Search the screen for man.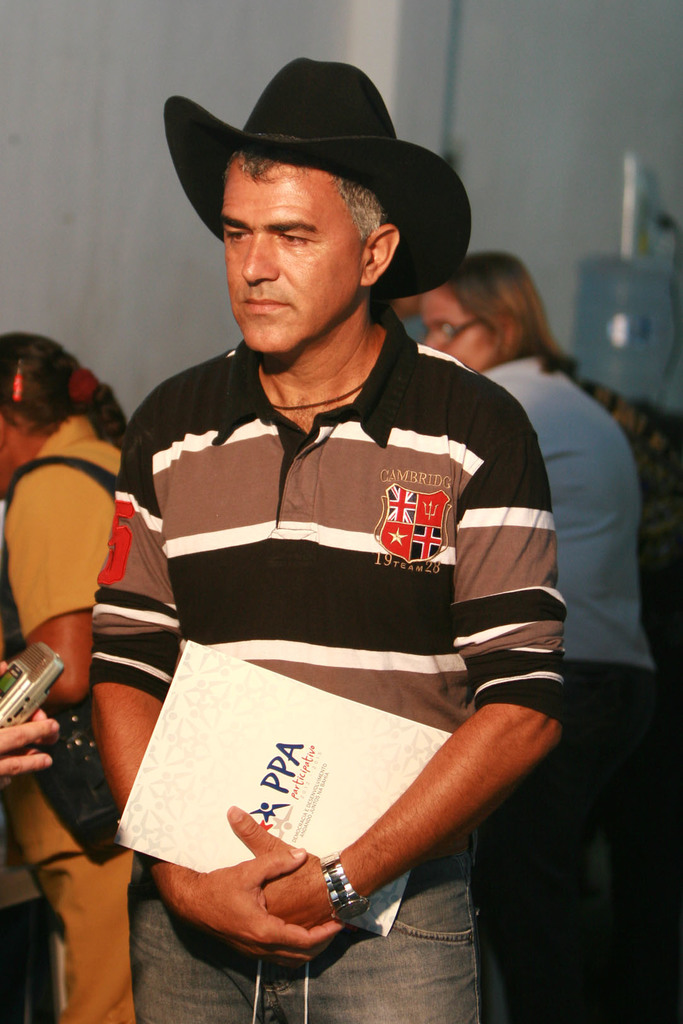
Found at BBox(92, 56, 564, 1023).
